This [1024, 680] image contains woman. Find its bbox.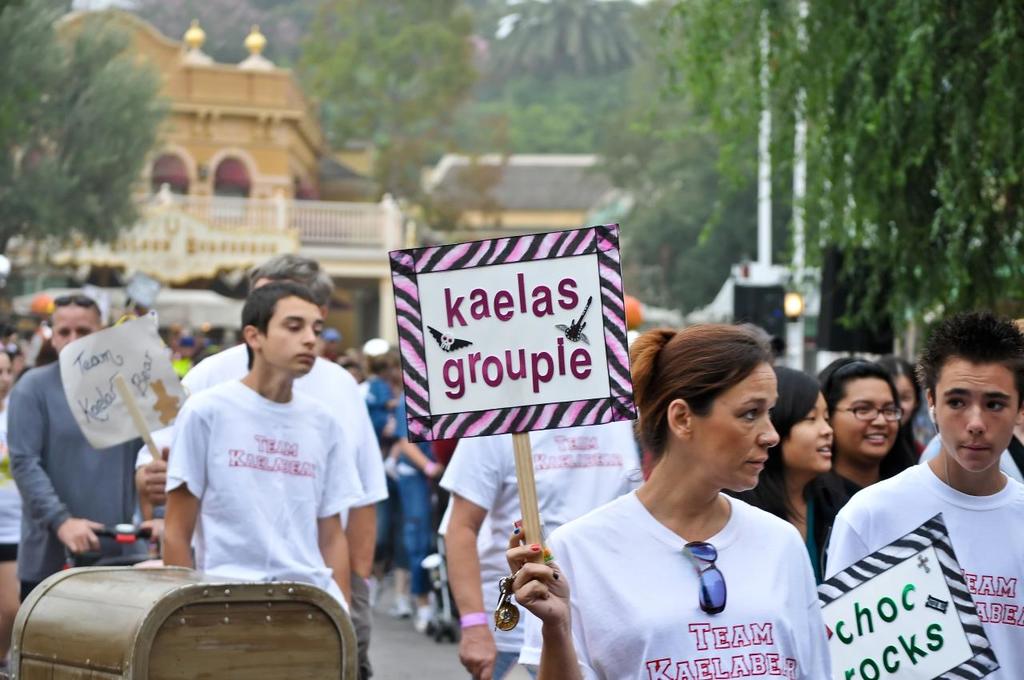
(left=546, top=334, right=856, bottom=677).
